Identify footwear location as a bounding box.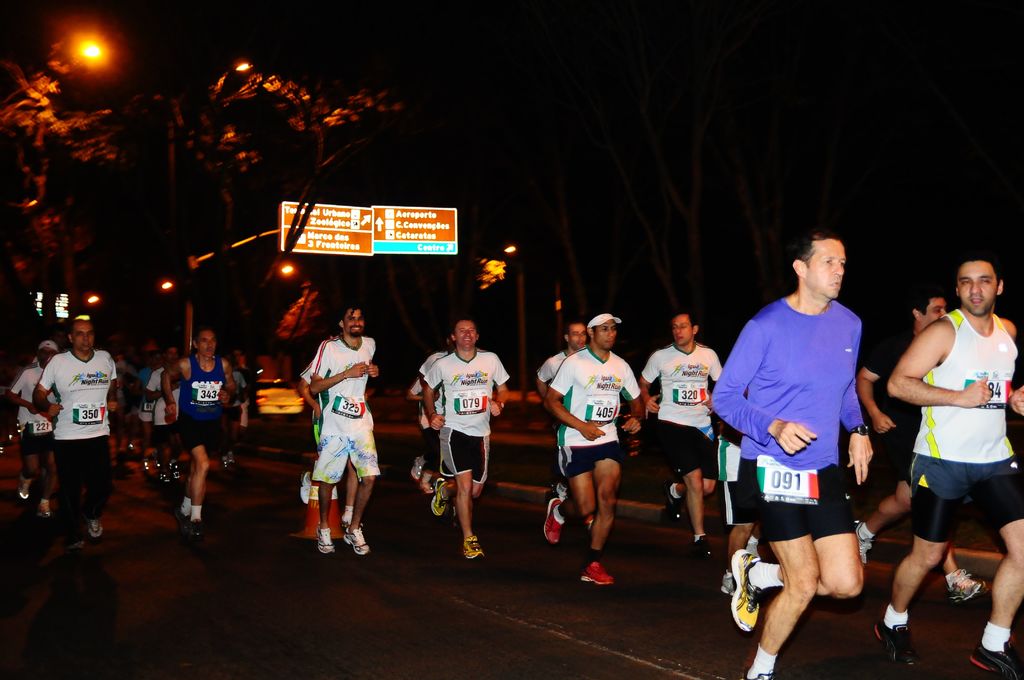
crop(340, 506, 351, 528).
